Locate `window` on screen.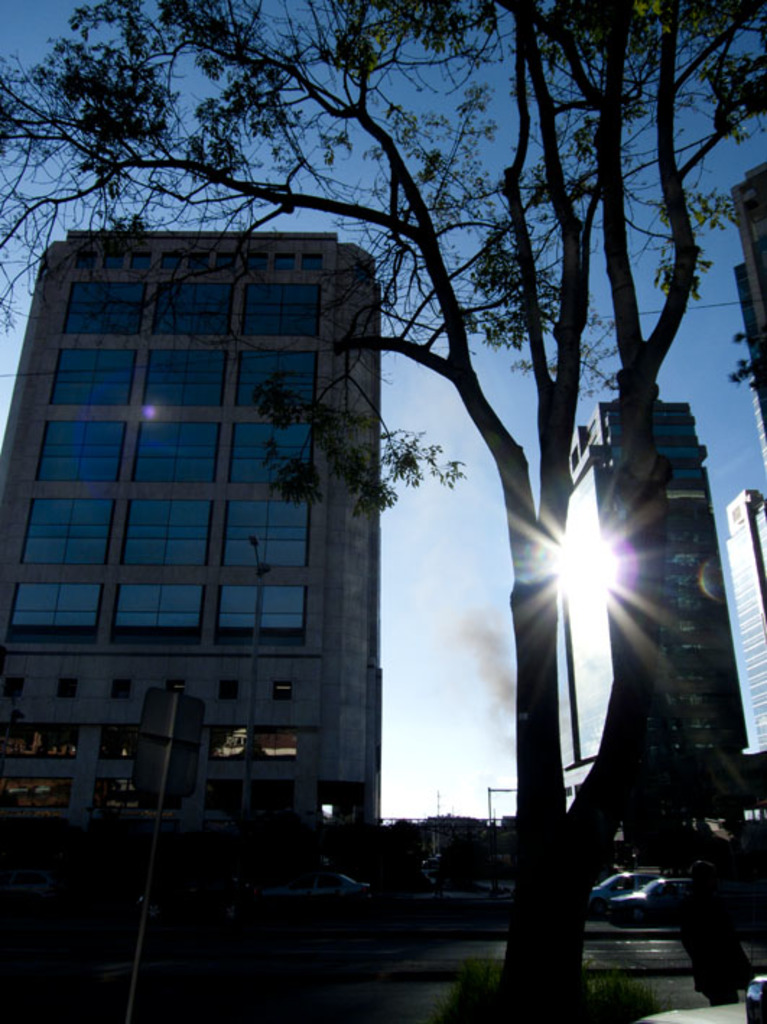
On screen at box=[220, 583, 300, 641].
